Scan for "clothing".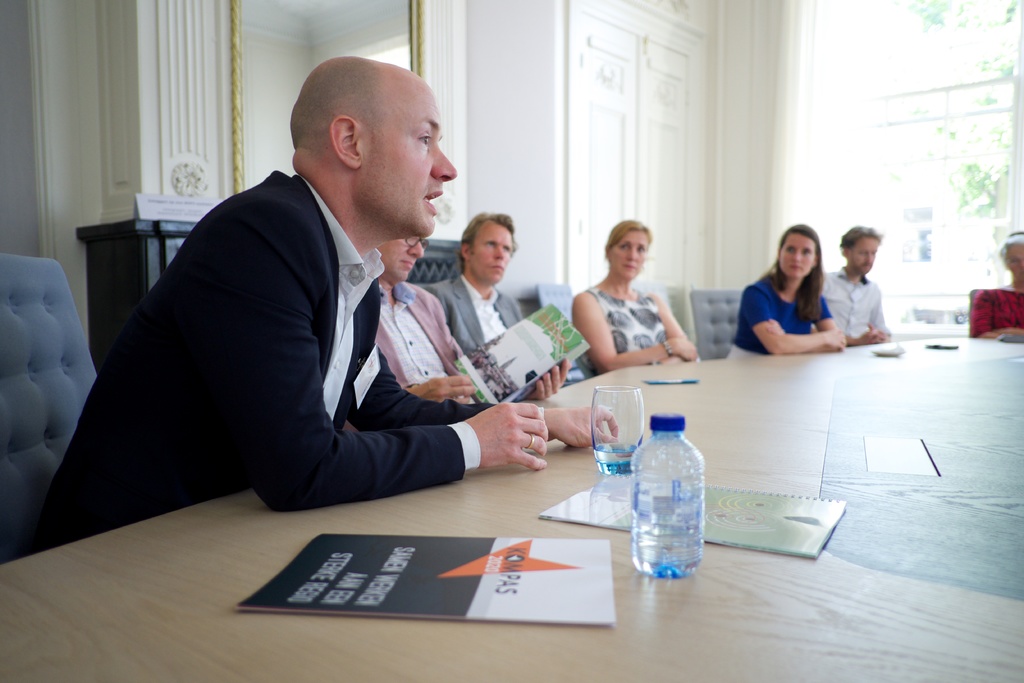
Scan result: crop(76, 148, 531, 534).
